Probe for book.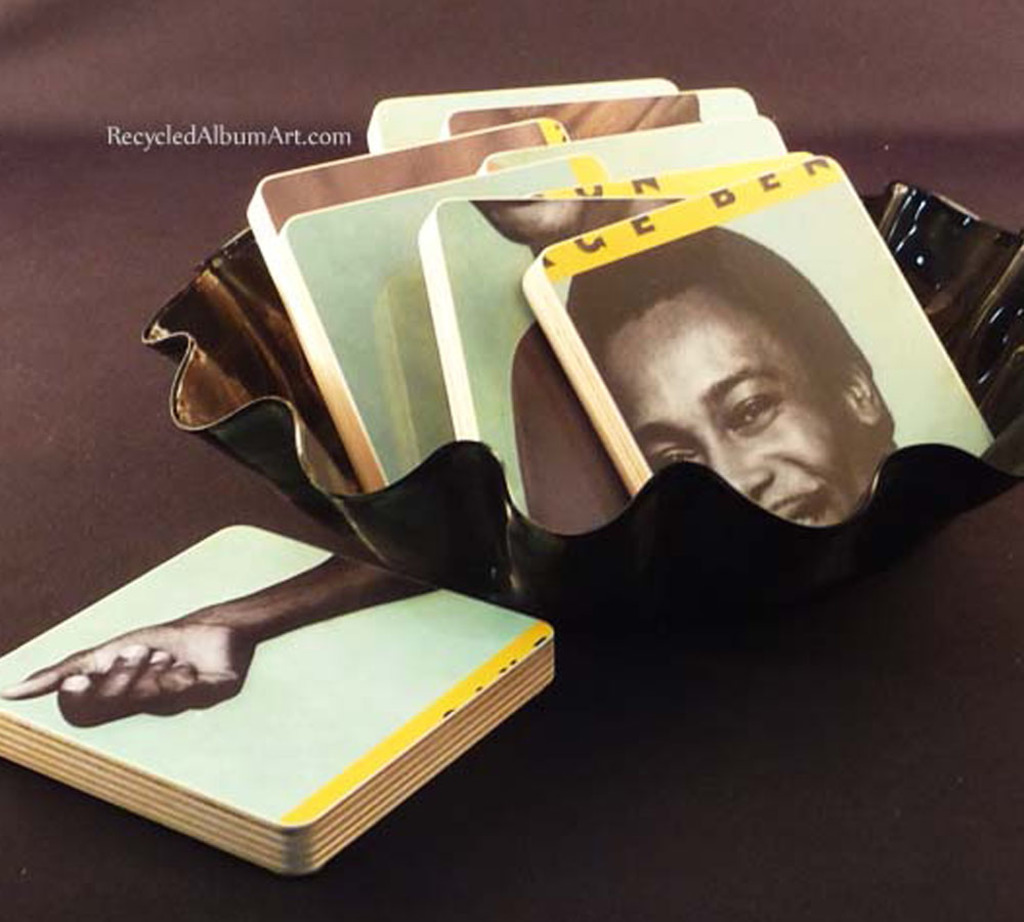
Probe result: locate(519, 157, 994, 501).
